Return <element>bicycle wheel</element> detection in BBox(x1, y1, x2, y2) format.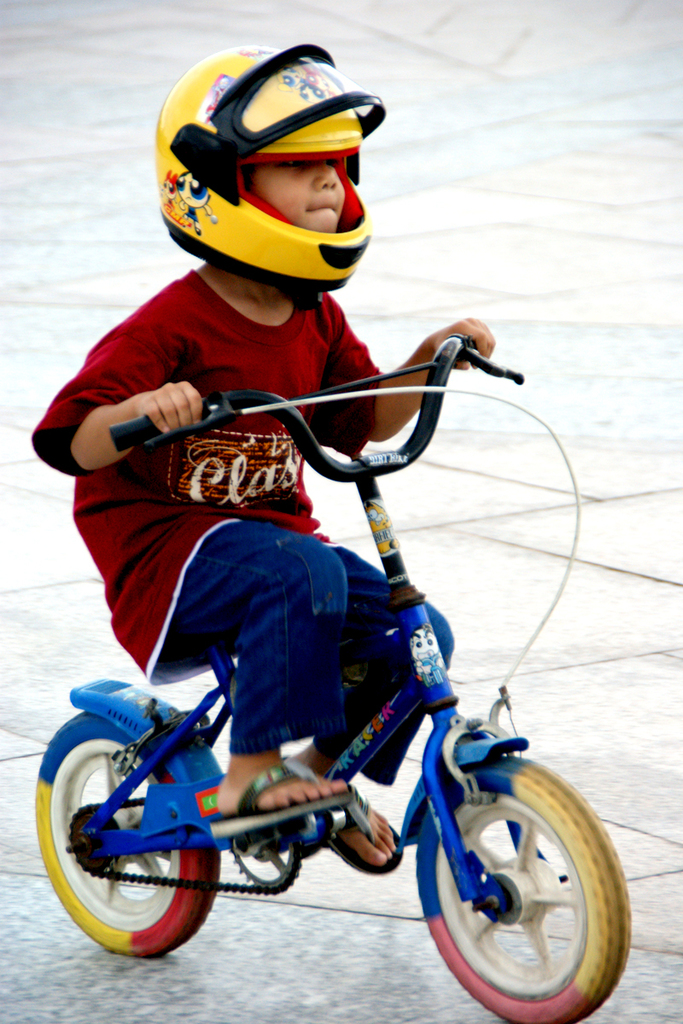
BBox(404, 757, 632, 1023).
